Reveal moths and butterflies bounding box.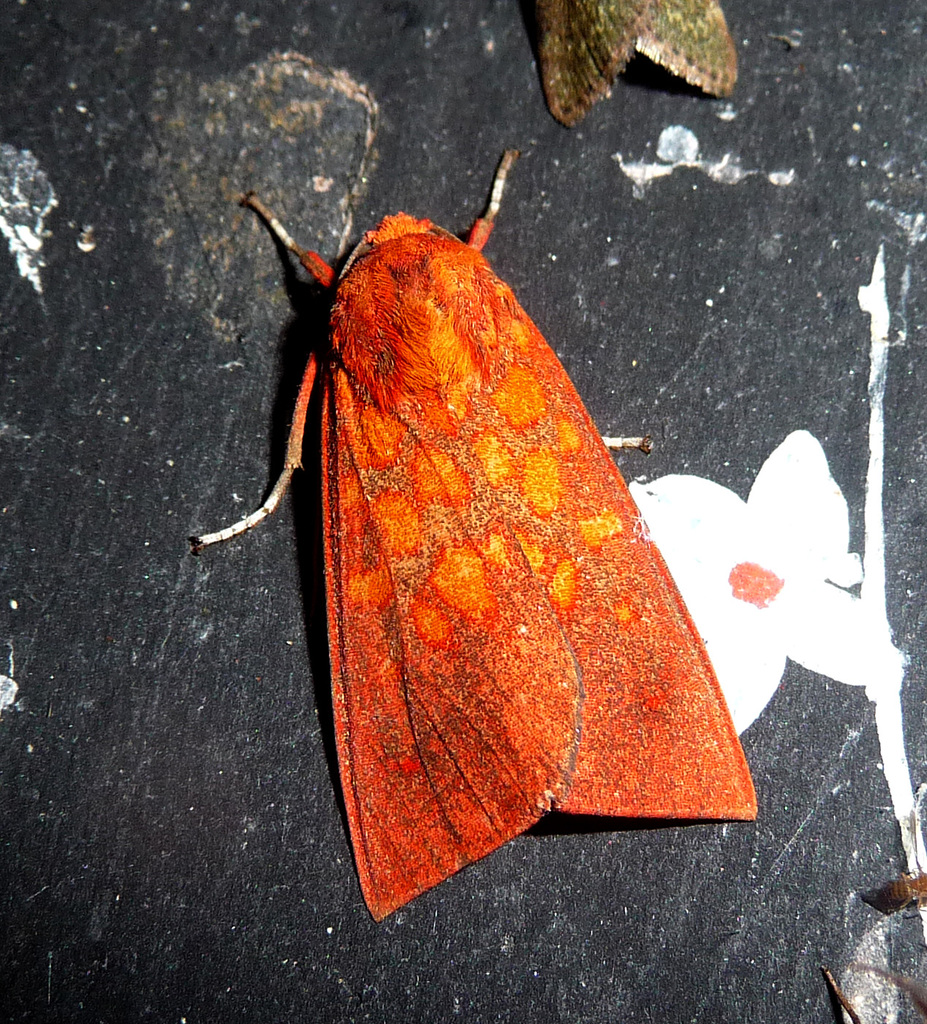
Revealed: locate(530, 0, 743, 133).
